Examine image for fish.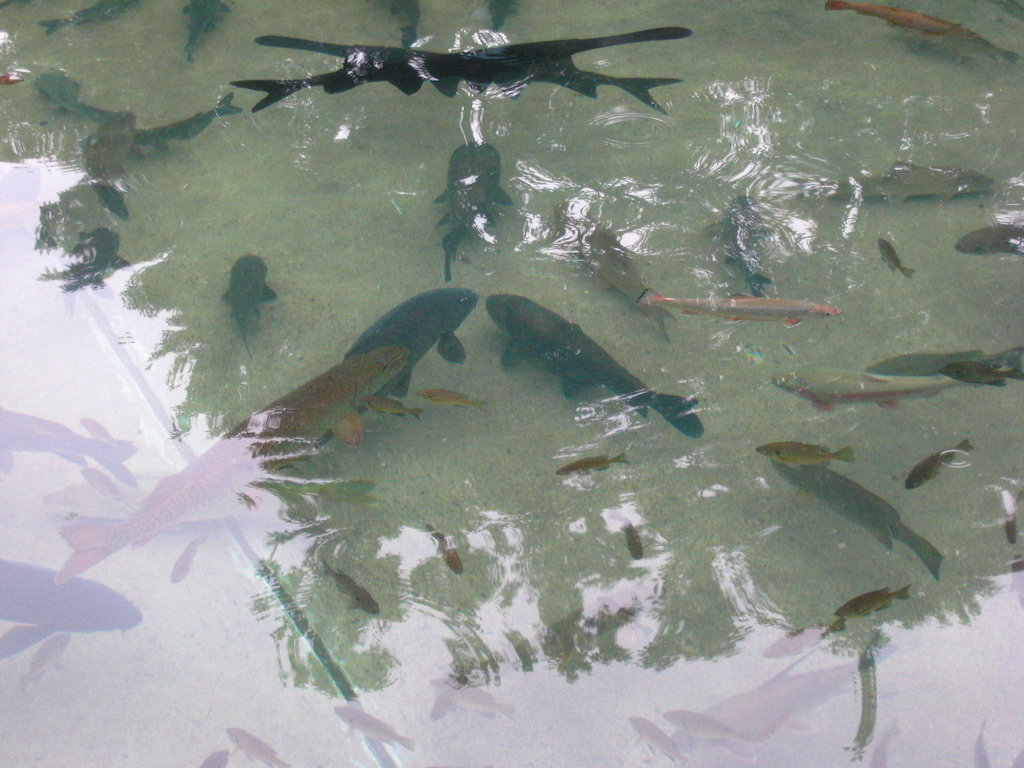
Examination result: Rect(80, 115, 138, 188).
